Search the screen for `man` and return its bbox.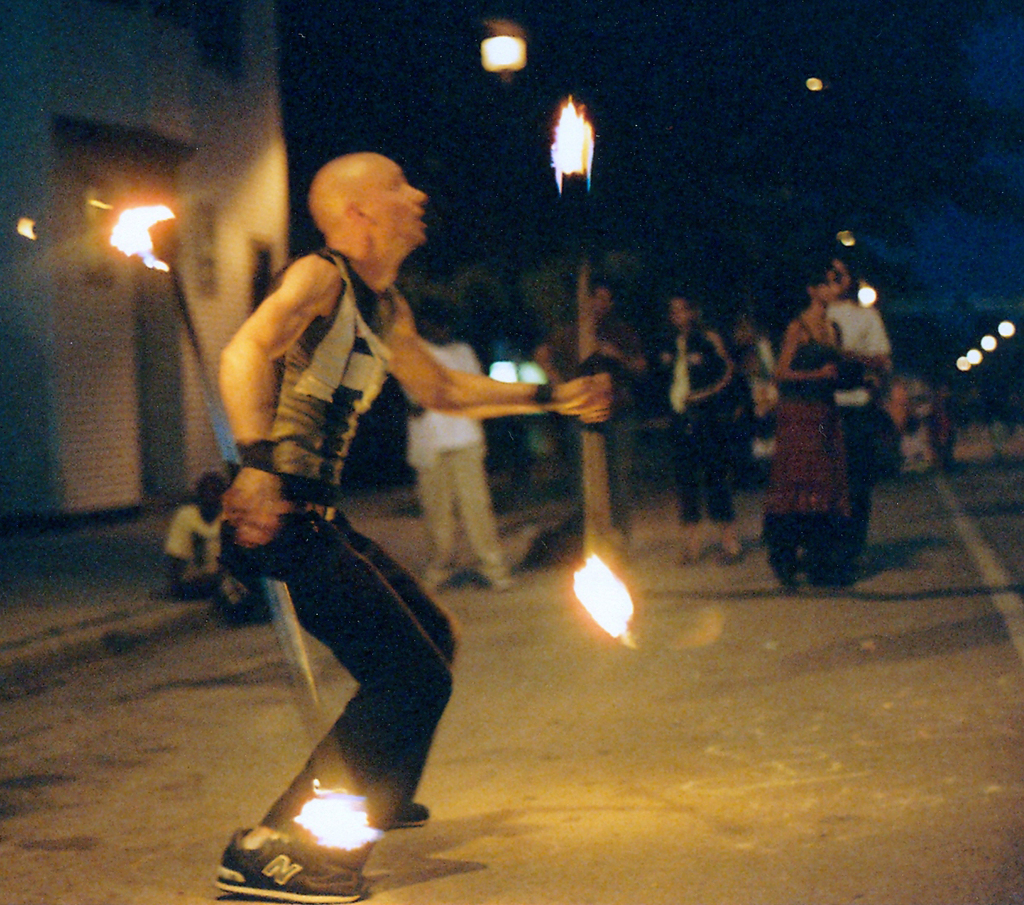
Found: detection(397, 295, 513, 595).
